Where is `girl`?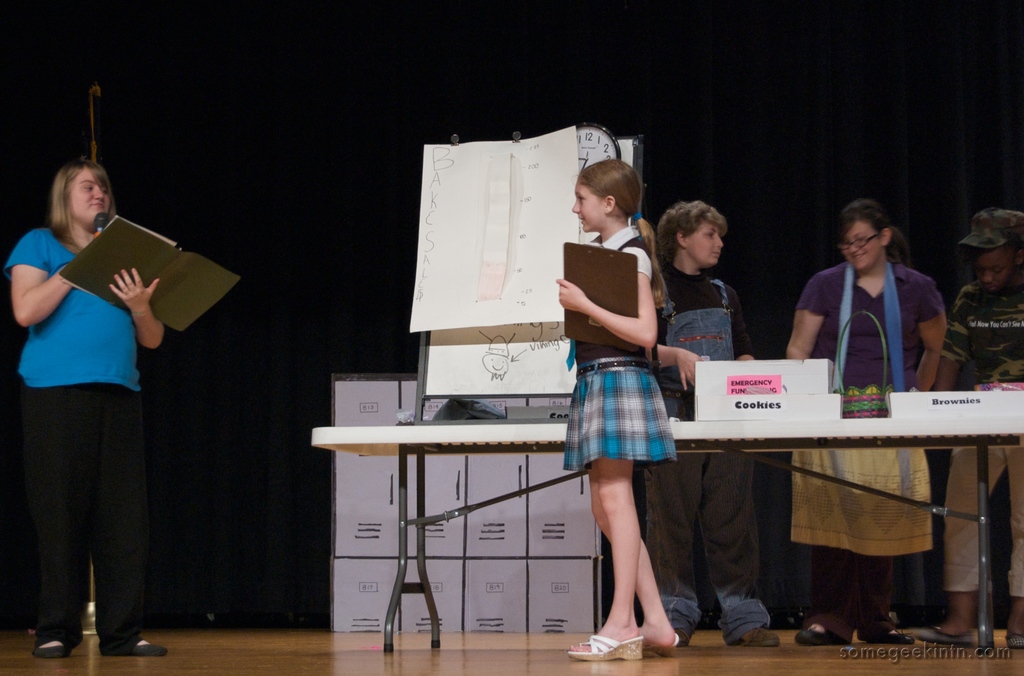
l=558, t=155, r=692, b=661.
